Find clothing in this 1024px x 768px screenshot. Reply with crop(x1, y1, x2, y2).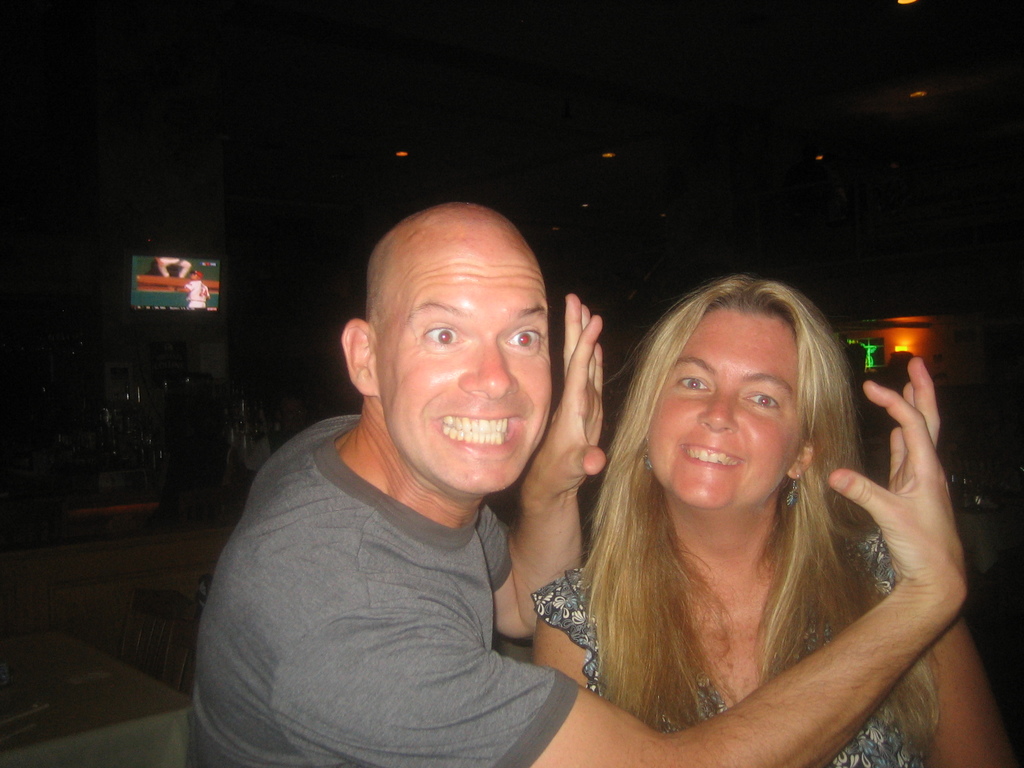
crop(529, 516, 928, 767).
